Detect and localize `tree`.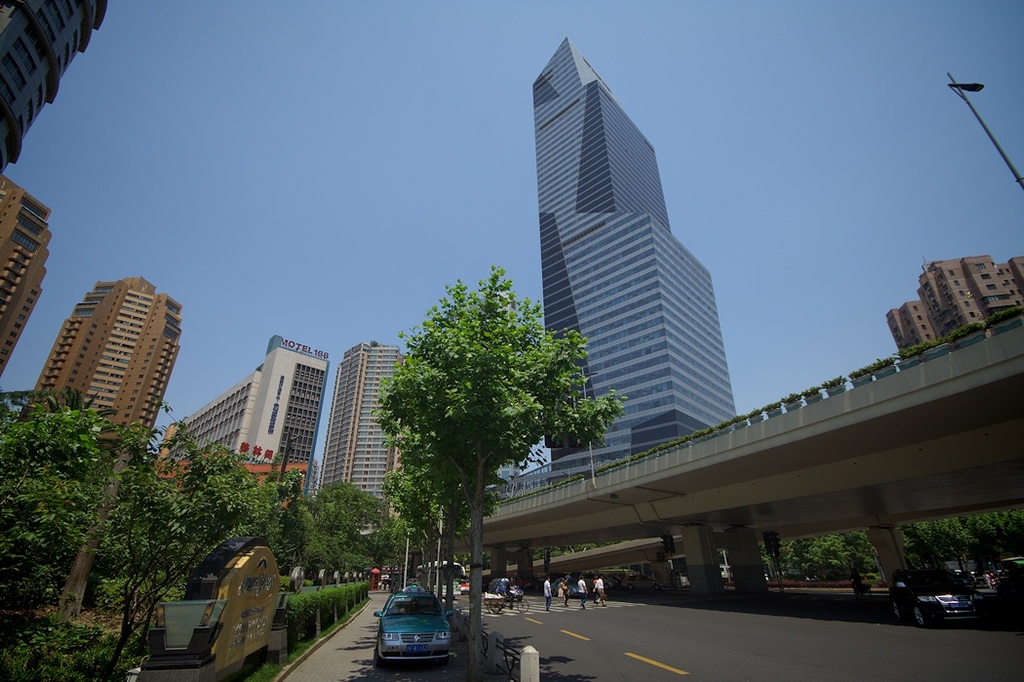
Localized at 91 389 259 681.
